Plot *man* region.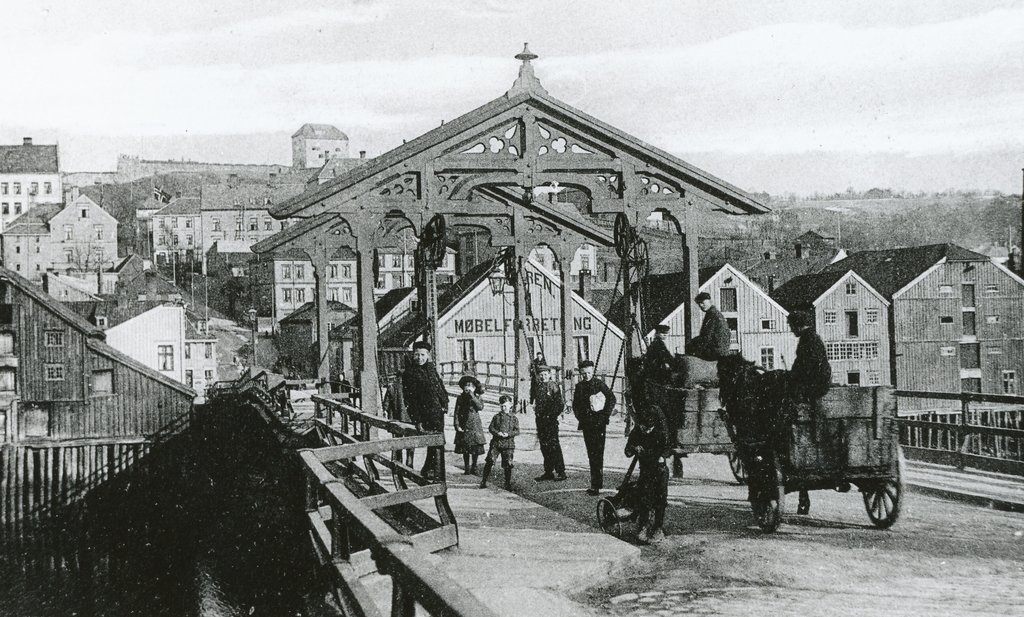
Plotted at x1=567 y1=354 x2=622 y2=505.
